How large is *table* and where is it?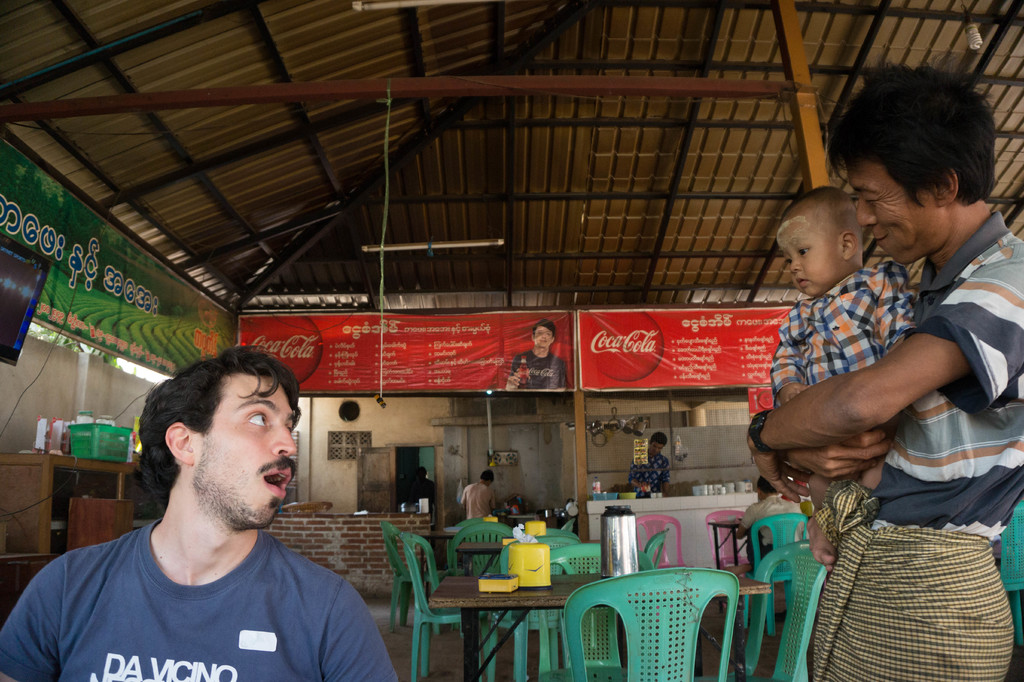
Bounding box: rect(424, 569, 770, 681).
